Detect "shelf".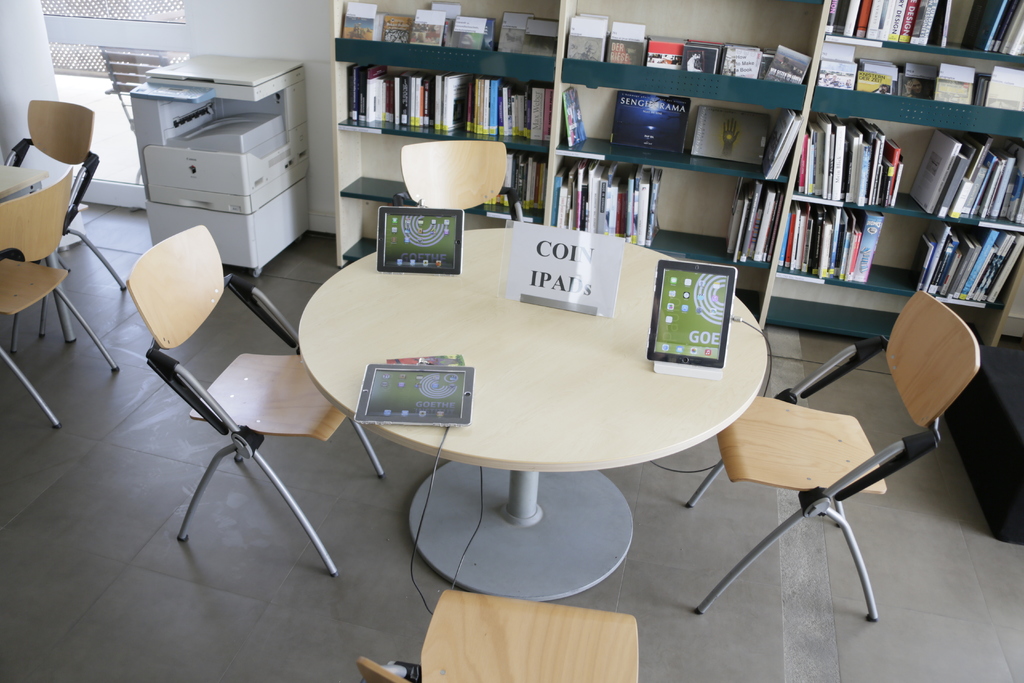
Detected at <region>547, 0, 819, 115</region>.
